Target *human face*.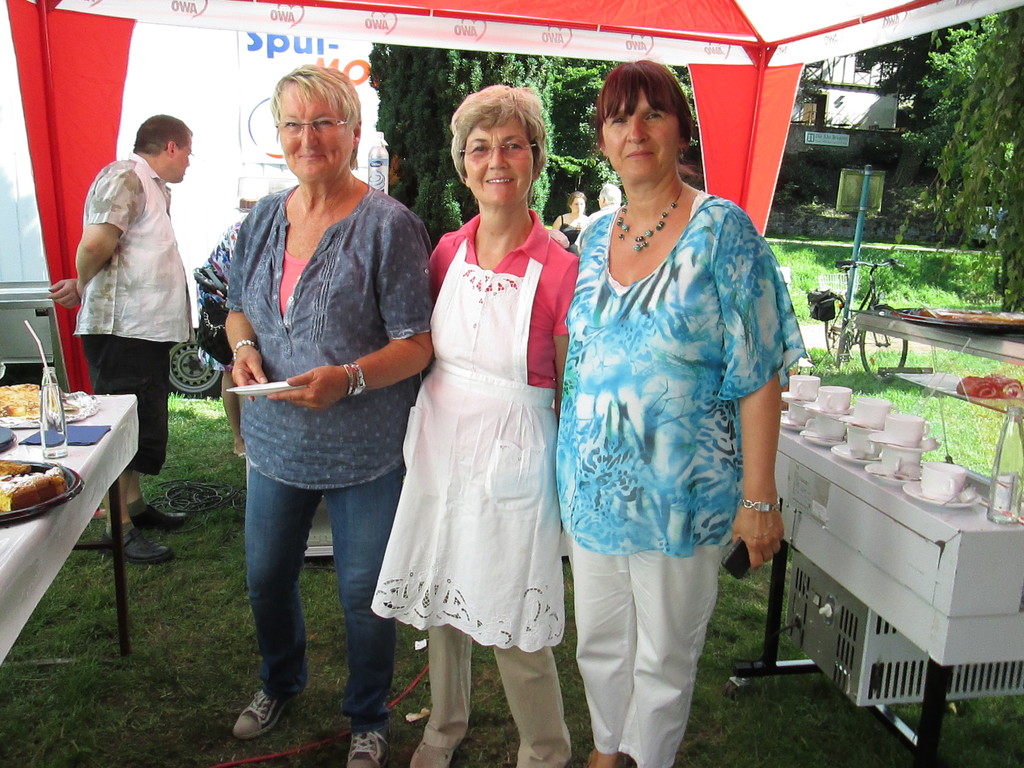
Target region: pyautogui.locateOnScreen(605, 80, 681, 177).
